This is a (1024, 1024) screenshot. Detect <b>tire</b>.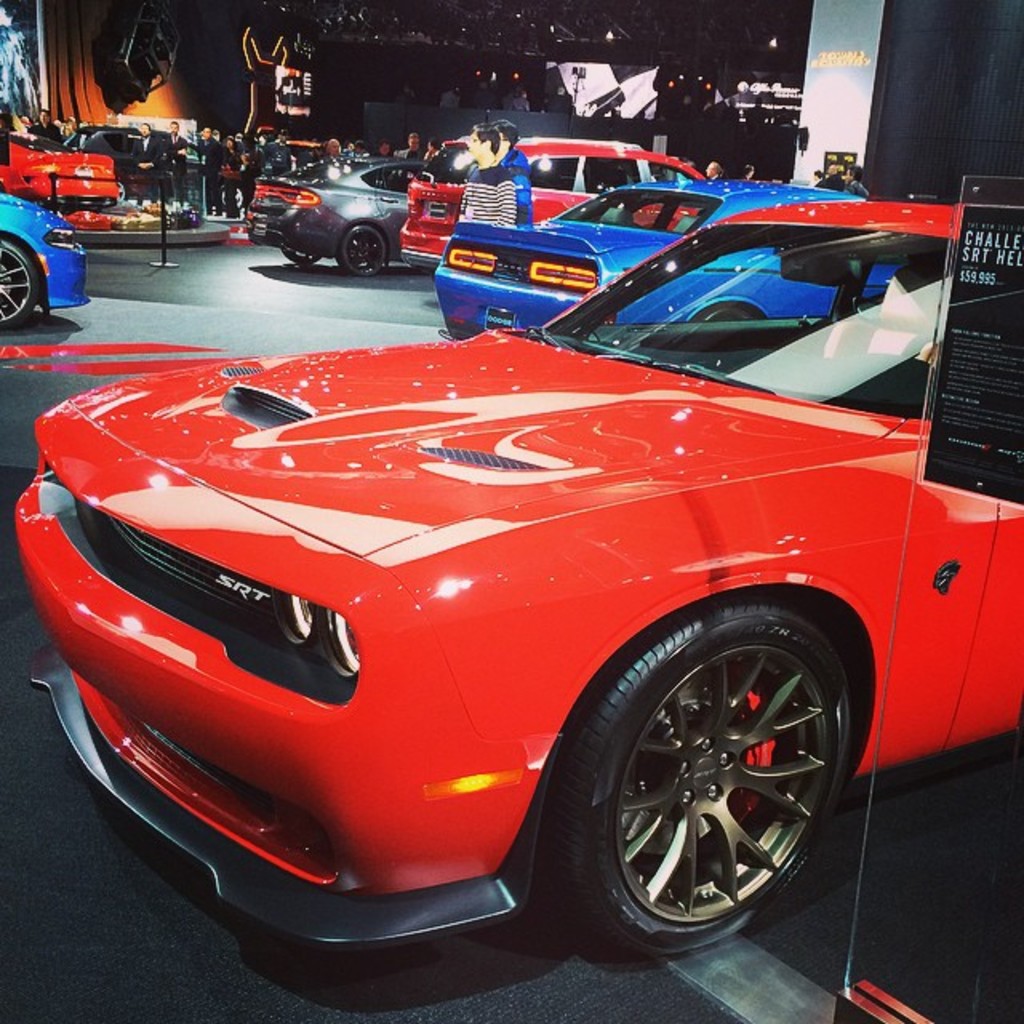
[x1=219, y1=186, x2=245, y2=214].
